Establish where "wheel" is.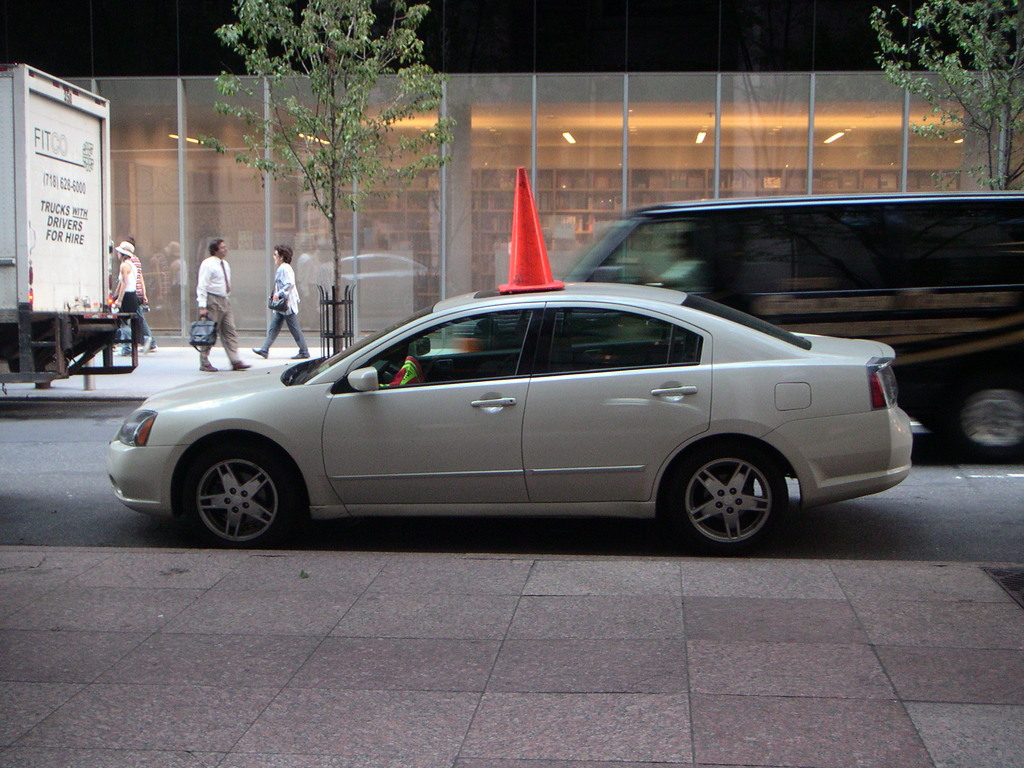
Established at box(184, 444, 289, 548).
